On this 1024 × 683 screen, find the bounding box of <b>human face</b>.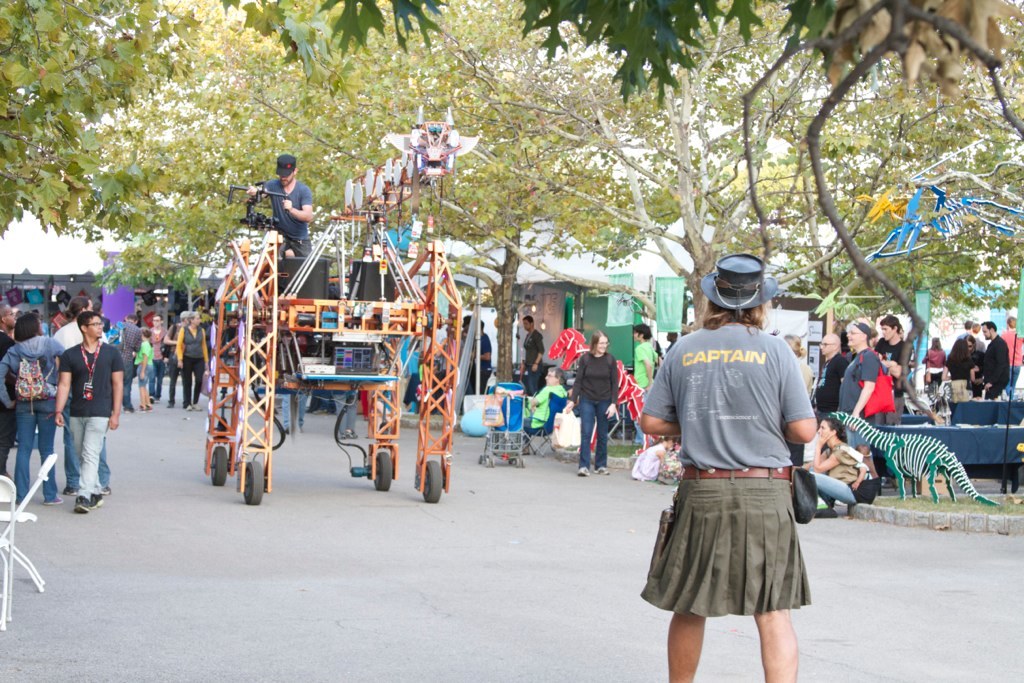
Bounding box: pyautogui.locateOnScreen(821, 335, 837, 356).
